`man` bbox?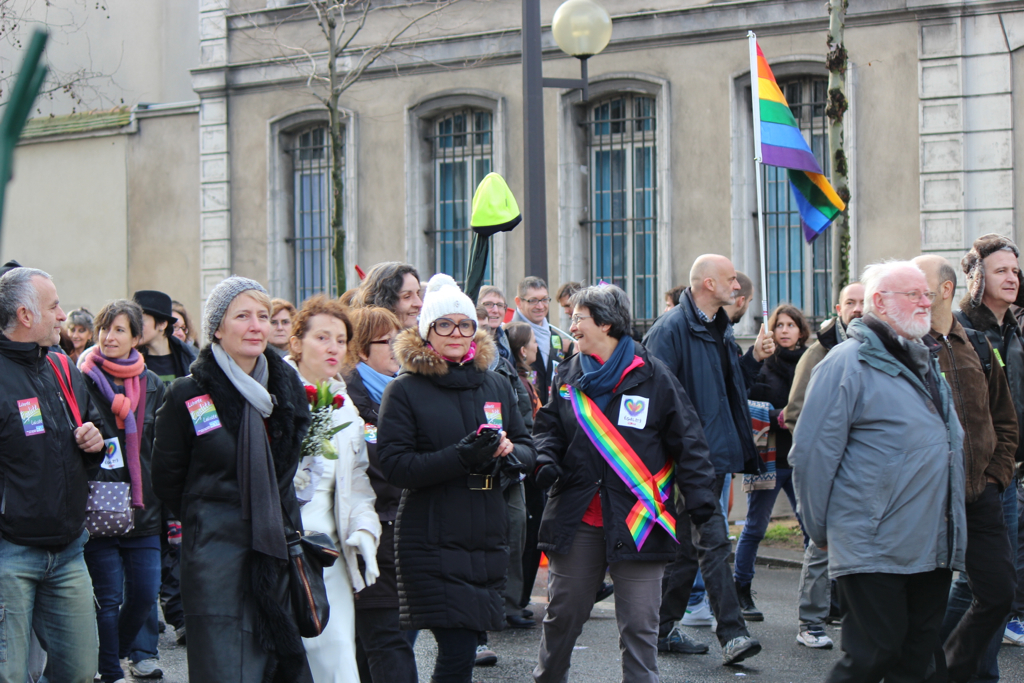
Rect(661, 283, 735, 568)
